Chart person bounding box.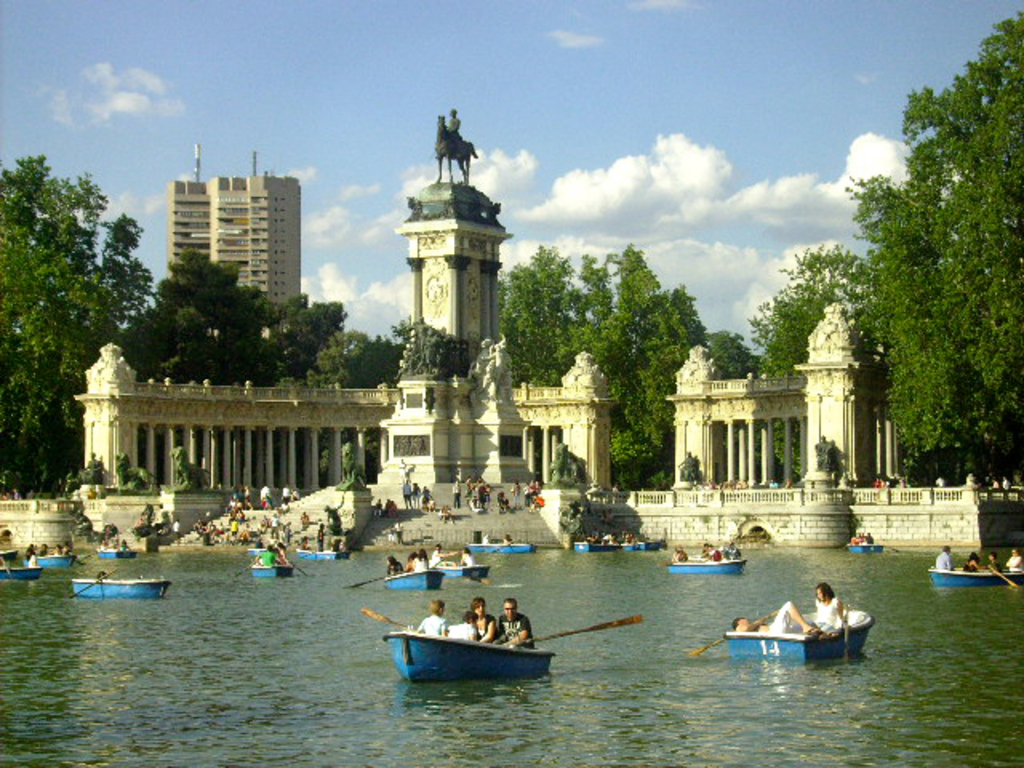
Charted: 298:536:307:554.
